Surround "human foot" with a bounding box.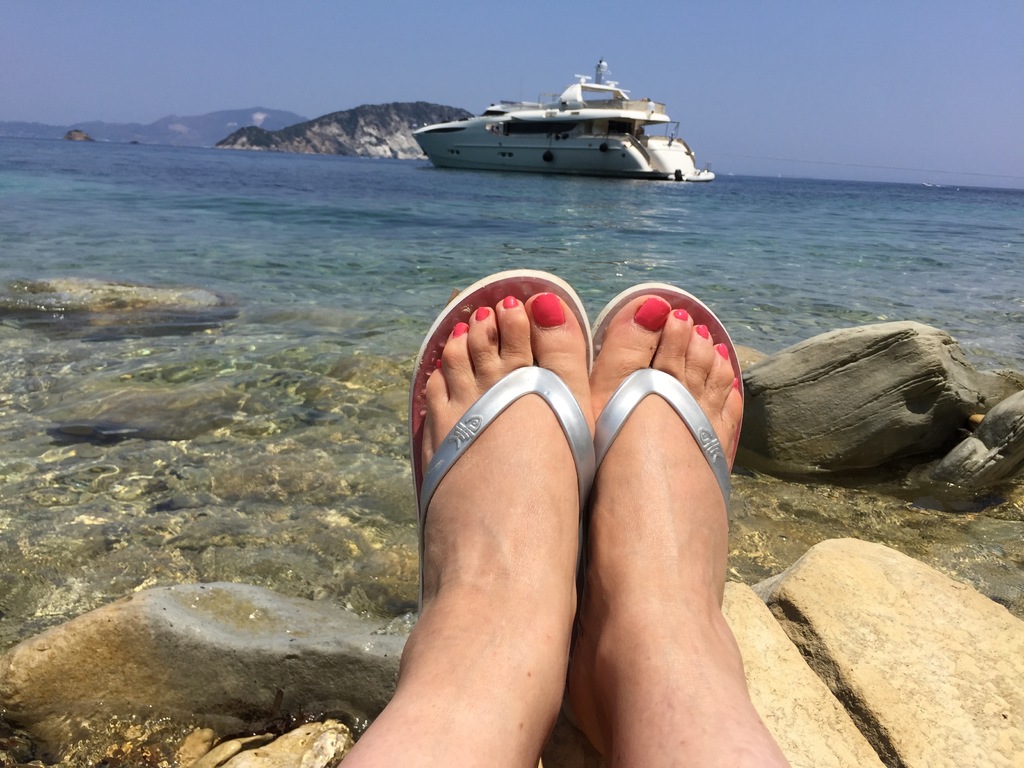
540 292 756 766.
